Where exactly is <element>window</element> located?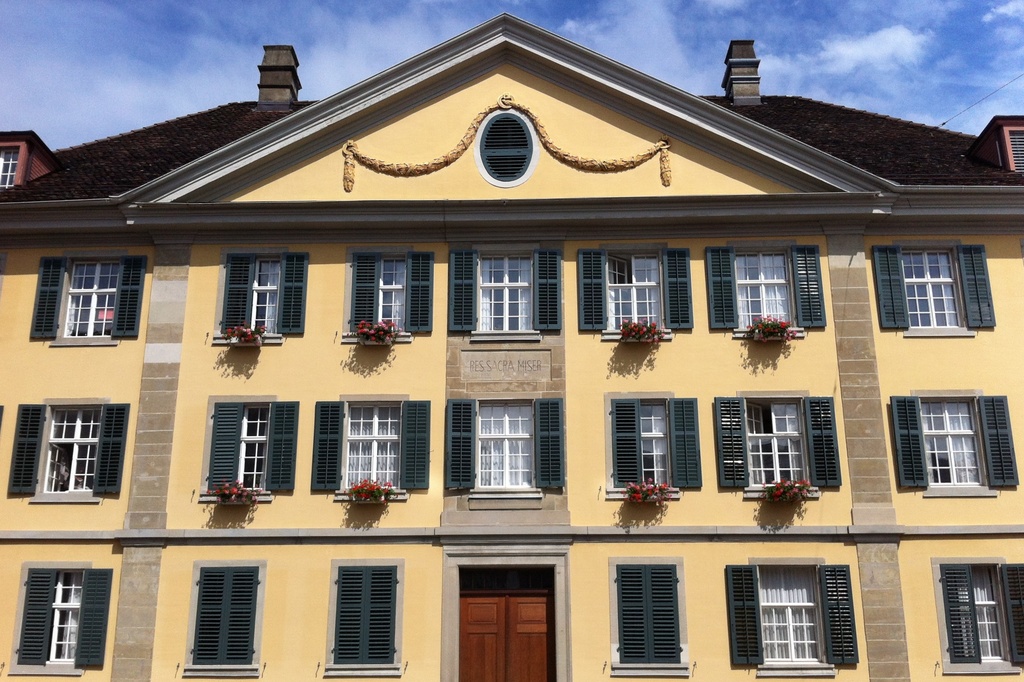
Its bounding box is detection(343, 250, 435, 344).
